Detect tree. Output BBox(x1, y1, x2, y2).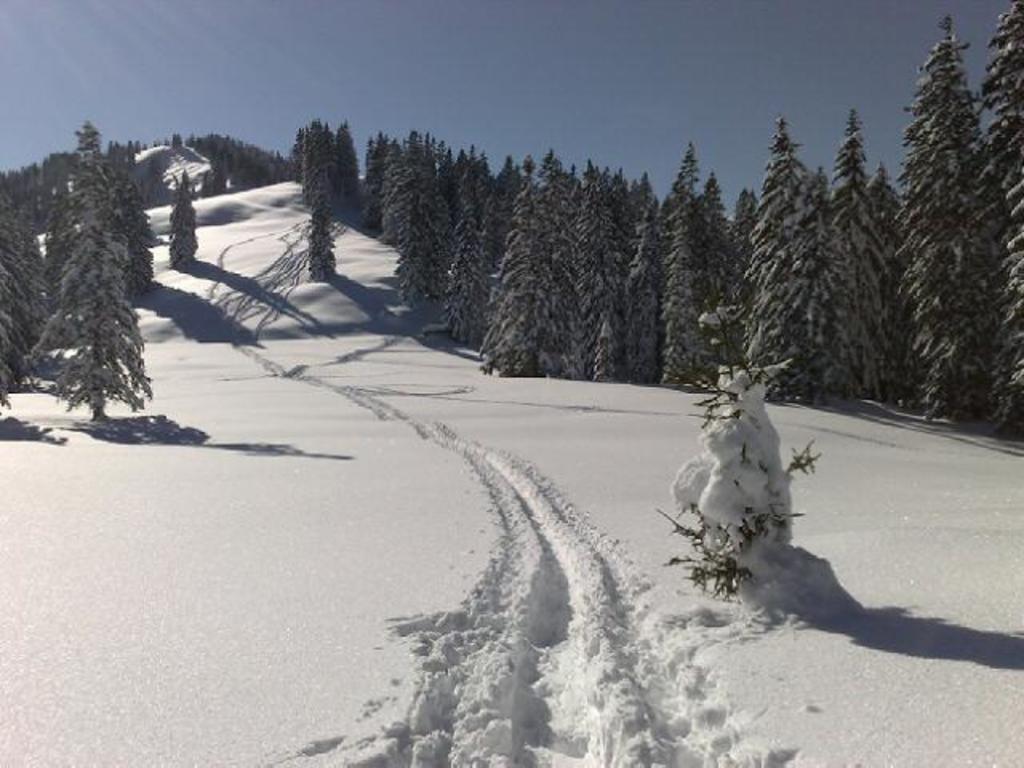
BBox(2, 158, 32, 402).
